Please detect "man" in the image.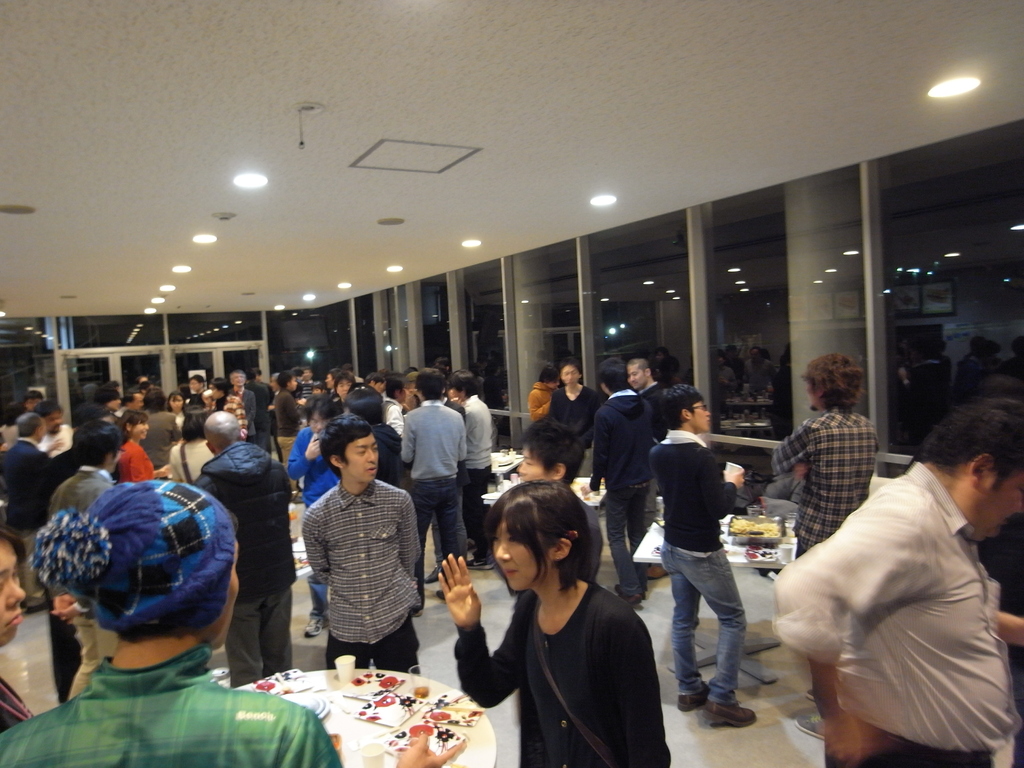
select_region(516, 415, 603, 596).
